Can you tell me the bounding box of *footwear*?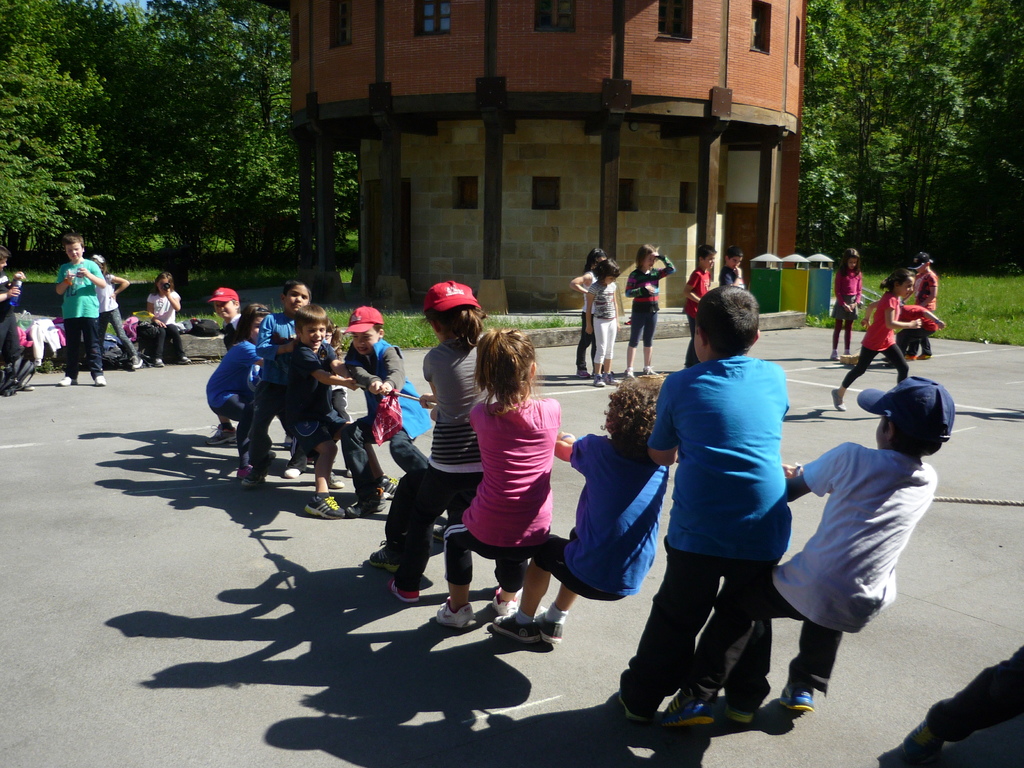
[829, 352, 838, 362].
